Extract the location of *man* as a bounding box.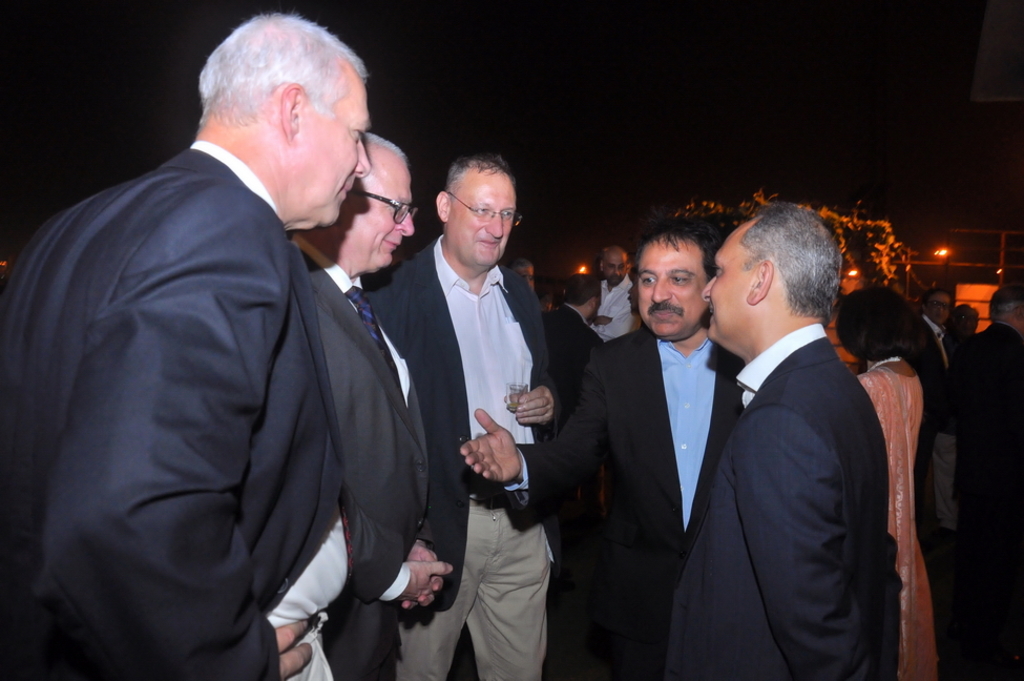
box=[356, 154, 547, 680].
